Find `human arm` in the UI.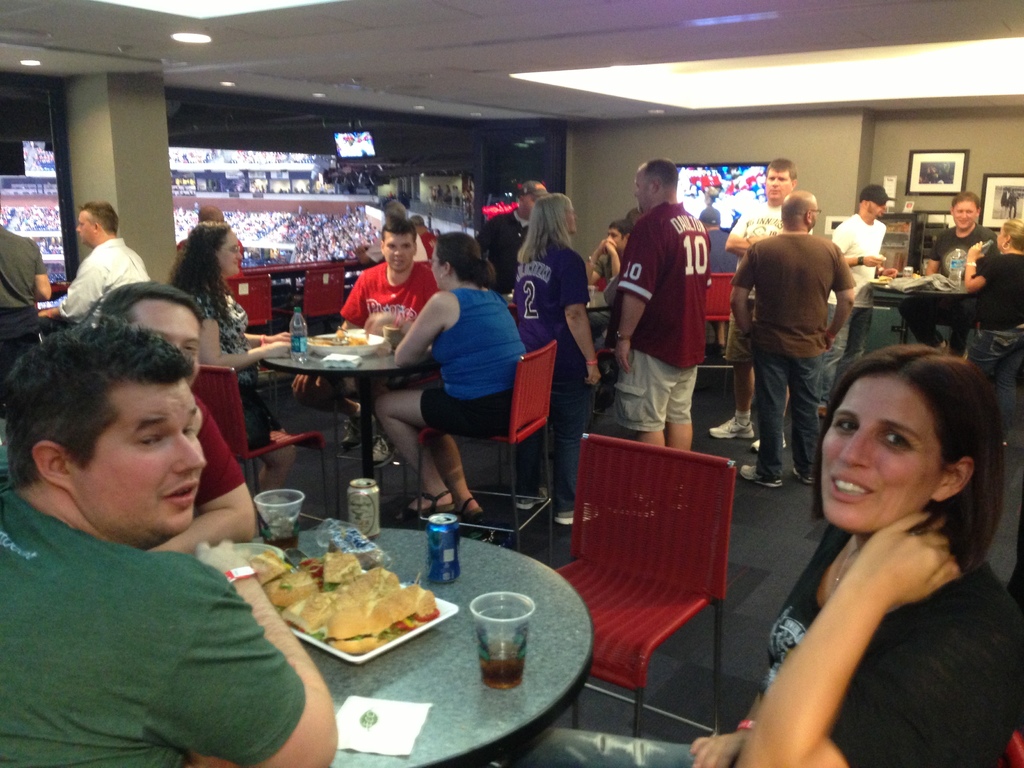
UI element at bbox=[243, 331, 291, 346].
